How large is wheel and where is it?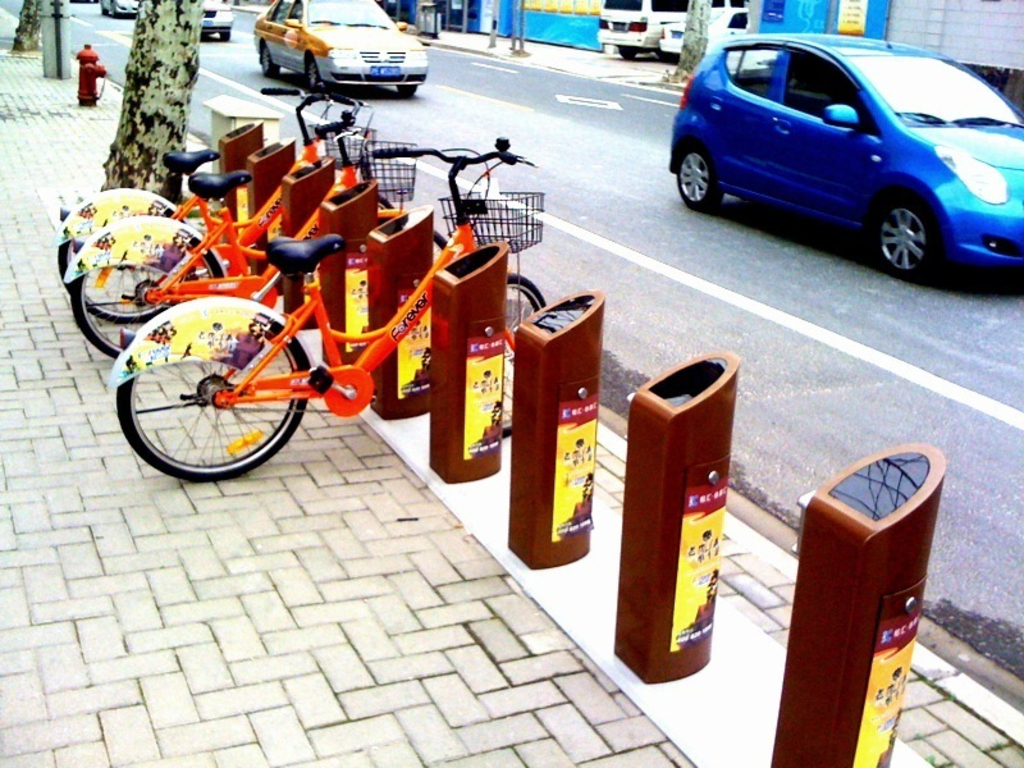
Bounding box: crop(115, 320, 307, 470).
